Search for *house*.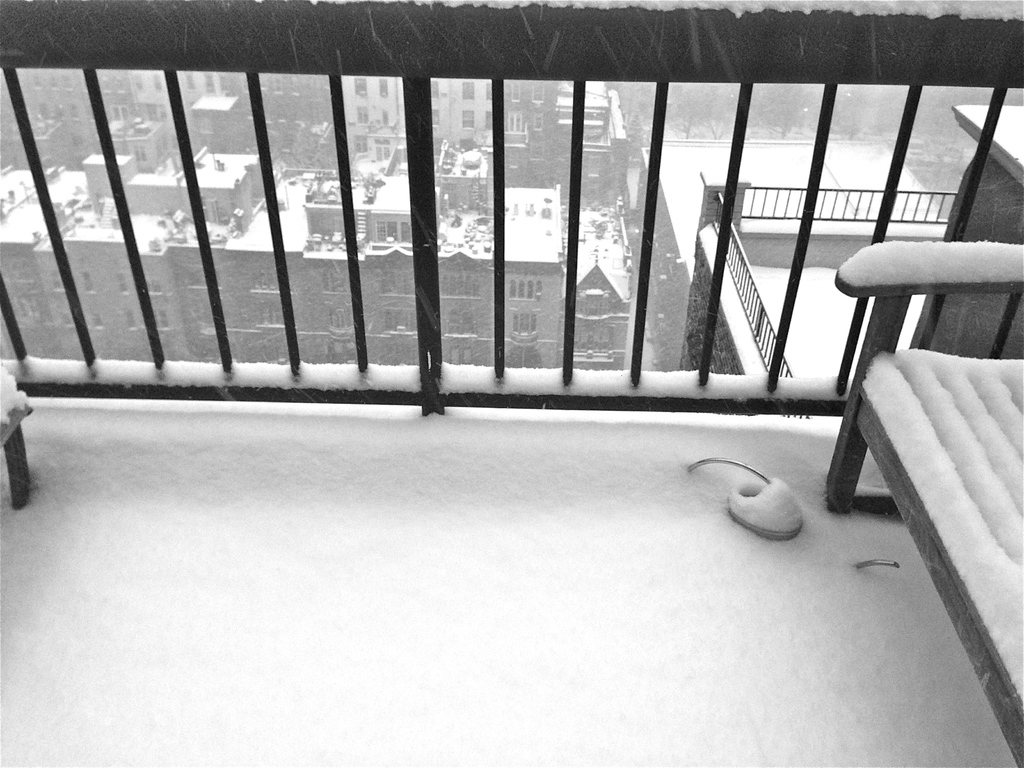
Found at 183/76/260/157.
